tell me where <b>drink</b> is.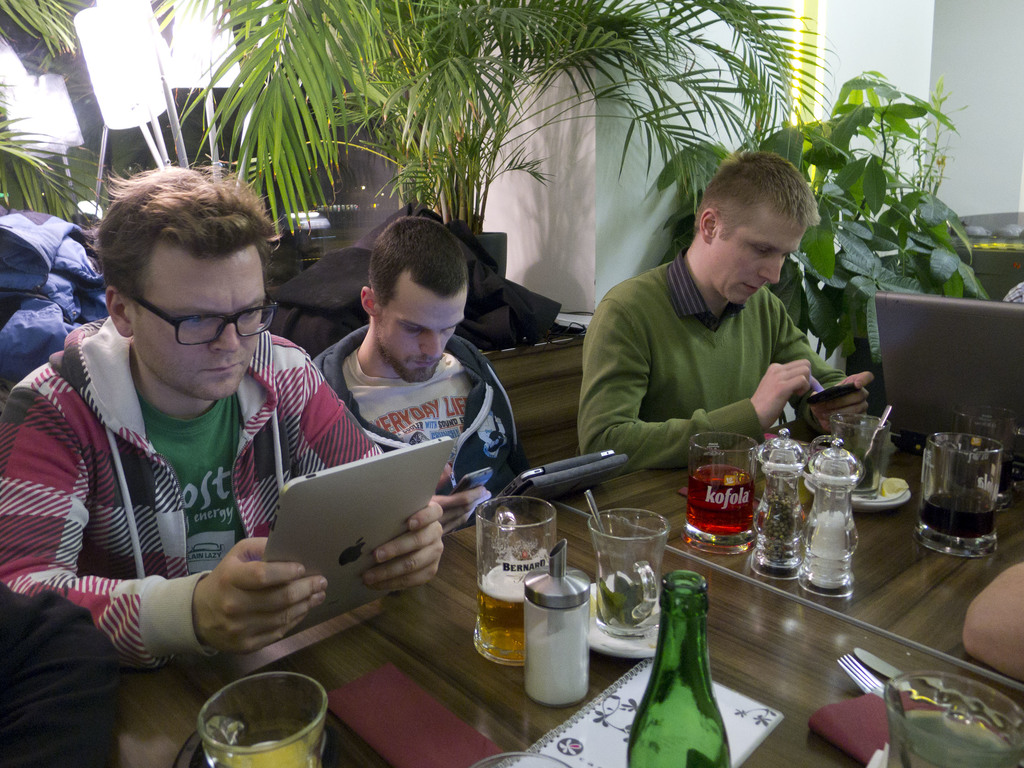
<b>drink</b> is at select_region(588, 567, 655, 635).
